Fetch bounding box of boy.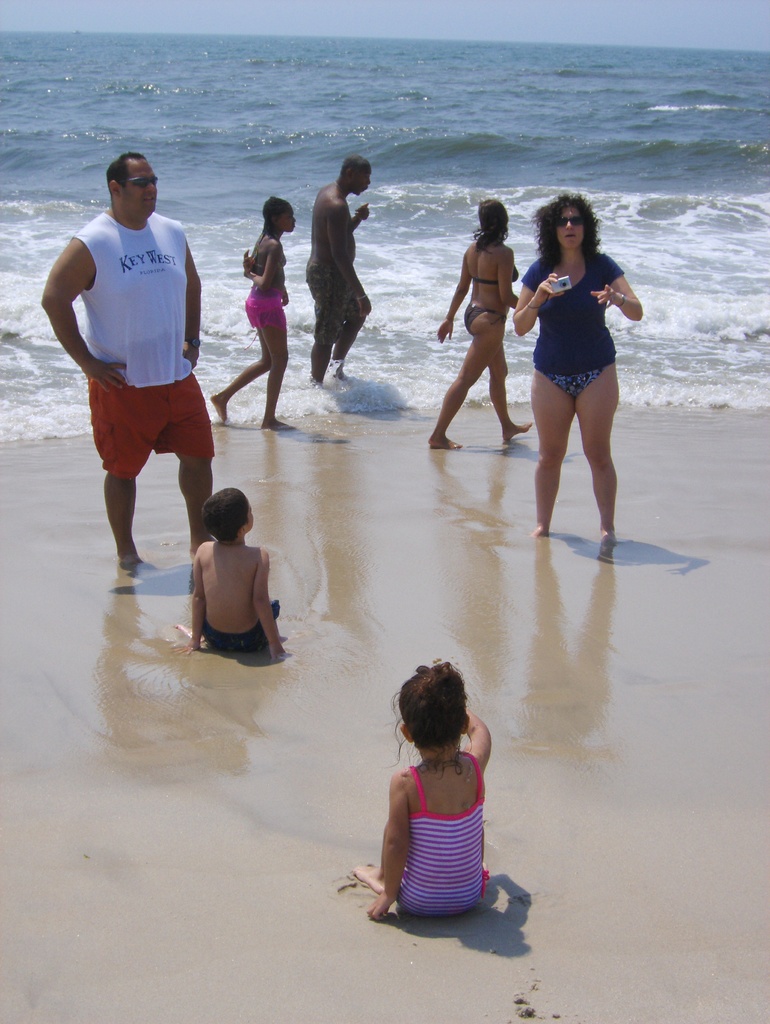
Bbox: bbox=(173, 483, 293, 655).
